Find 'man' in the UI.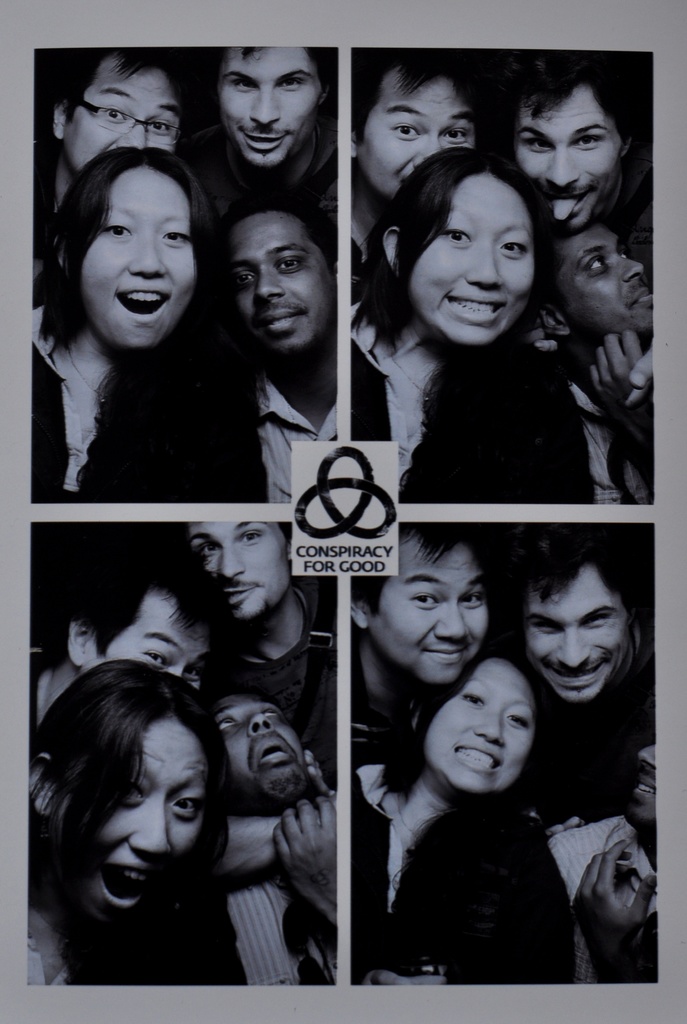
UI element at [238,201,344,493].
